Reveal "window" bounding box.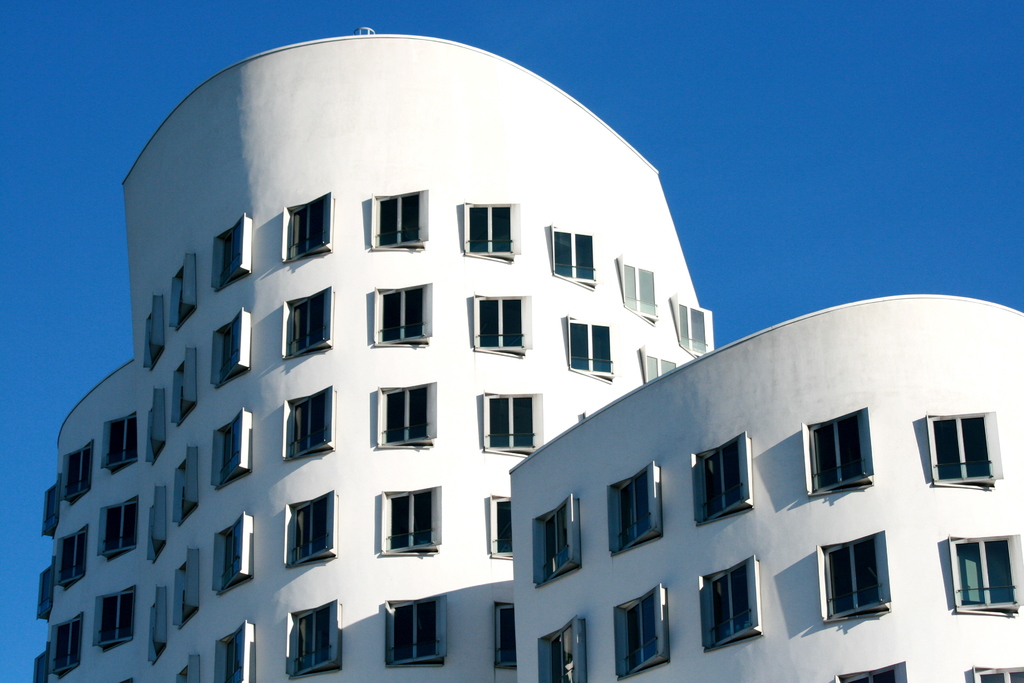
Revealed: (692, 557, 766, 647).
